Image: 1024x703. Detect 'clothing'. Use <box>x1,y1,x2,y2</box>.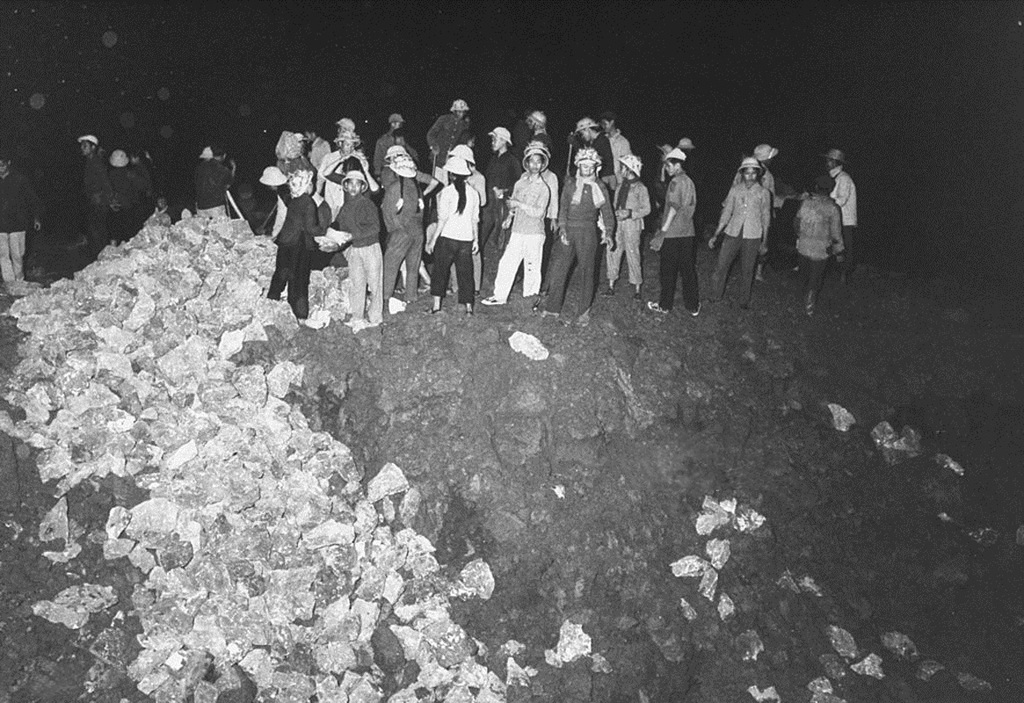
<box>0,168,47,297</box>.
